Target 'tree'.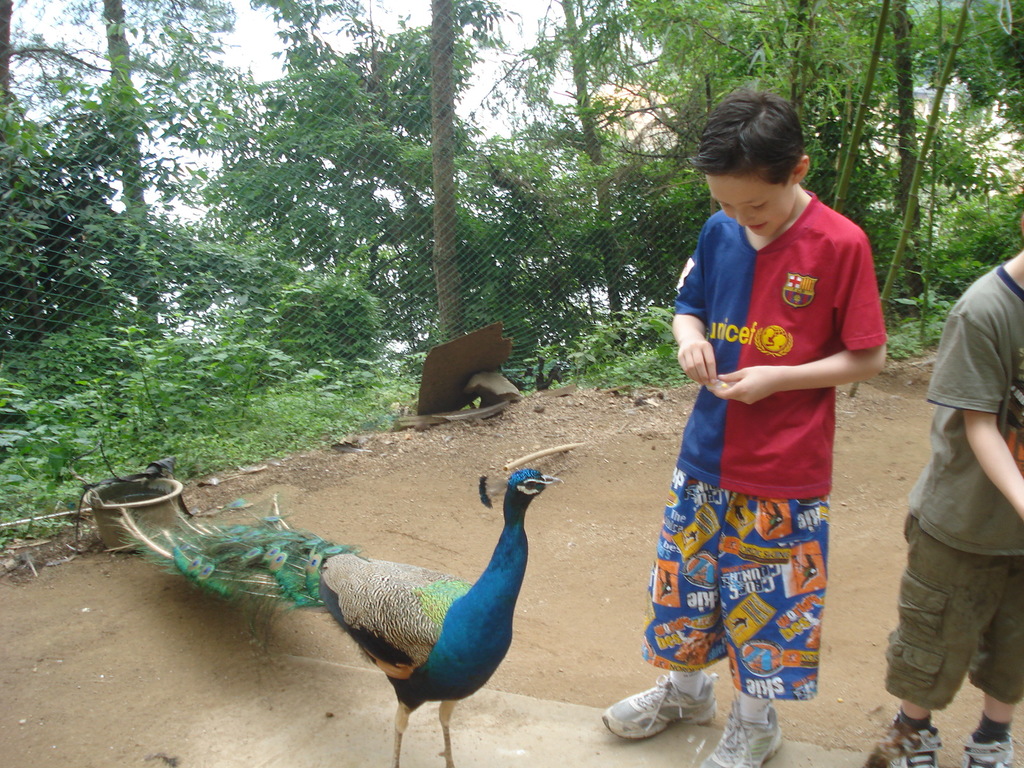
Target region: {"x1": 0, "y1": 0, "x2": 255, "y2": 390}.
